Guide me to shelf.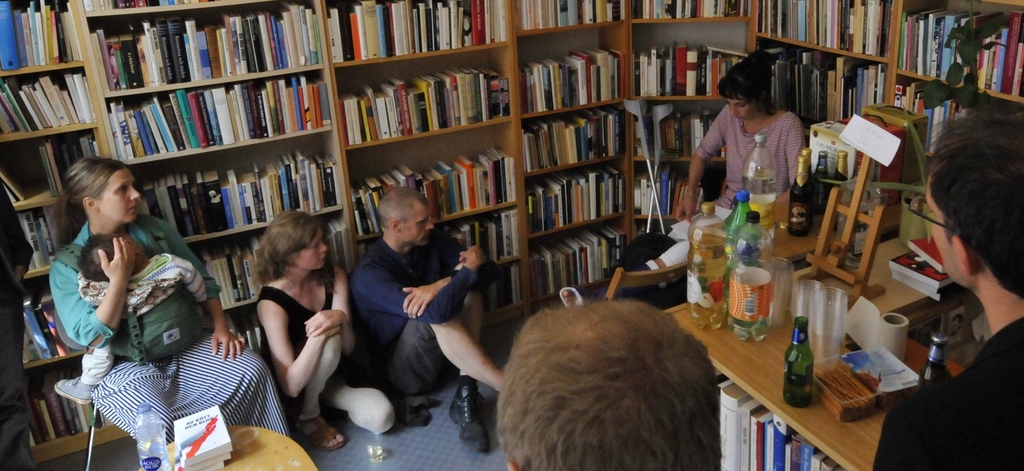
Guidance: (0,114,102,207).
